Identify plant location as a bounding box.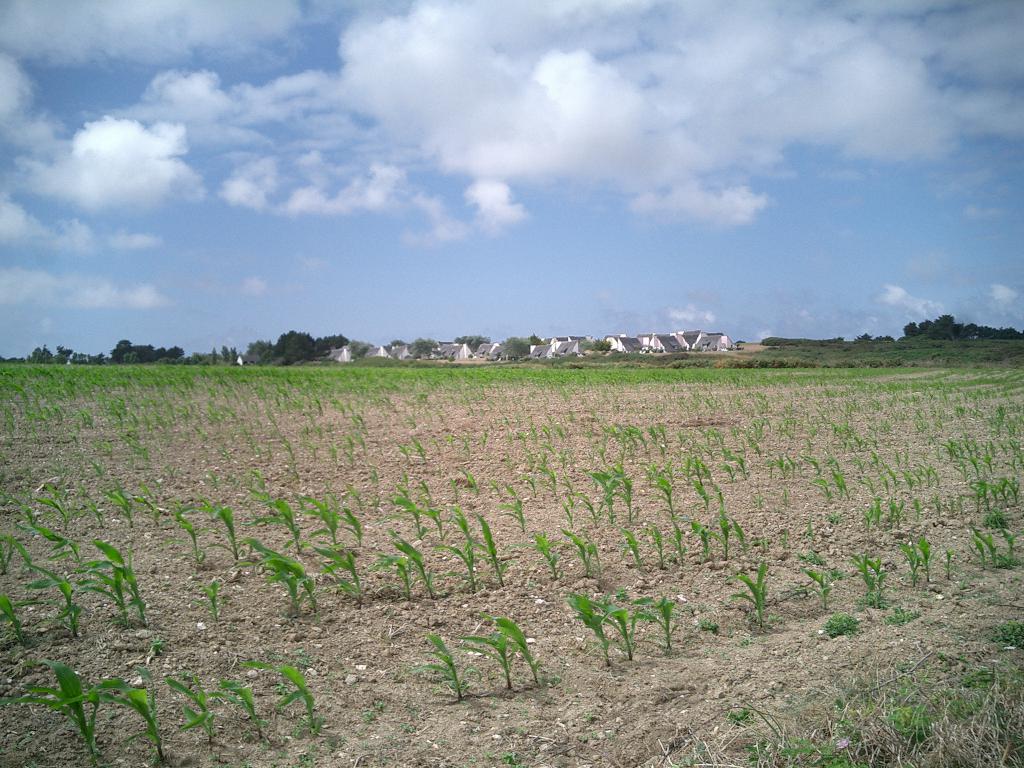
[197,577,221,618].
